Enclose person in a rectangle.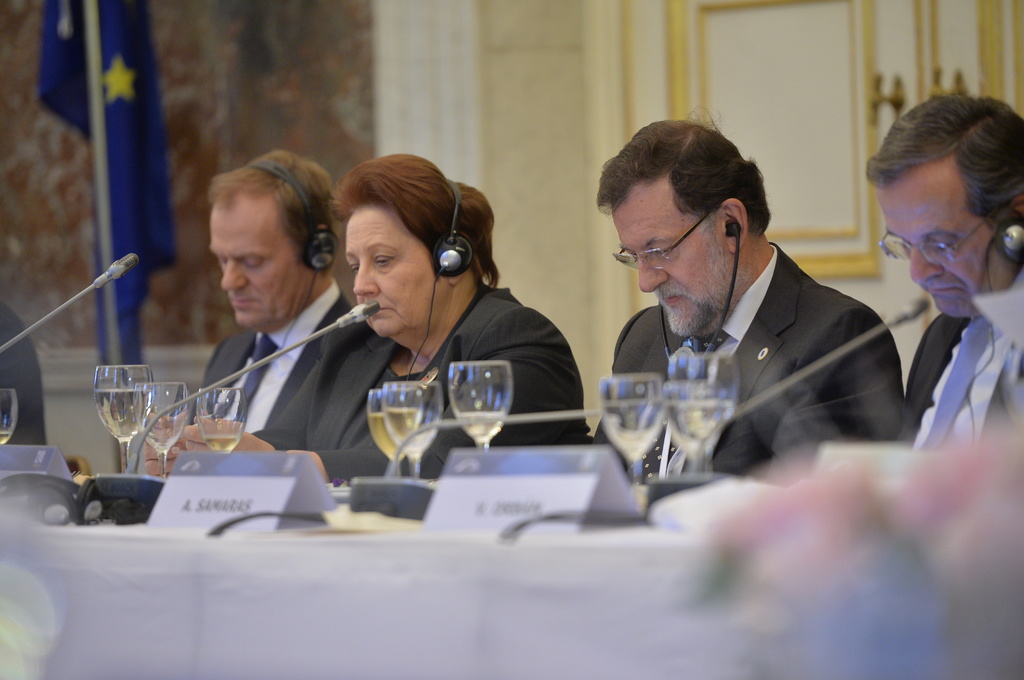
[866, 90, 1023, 441].
